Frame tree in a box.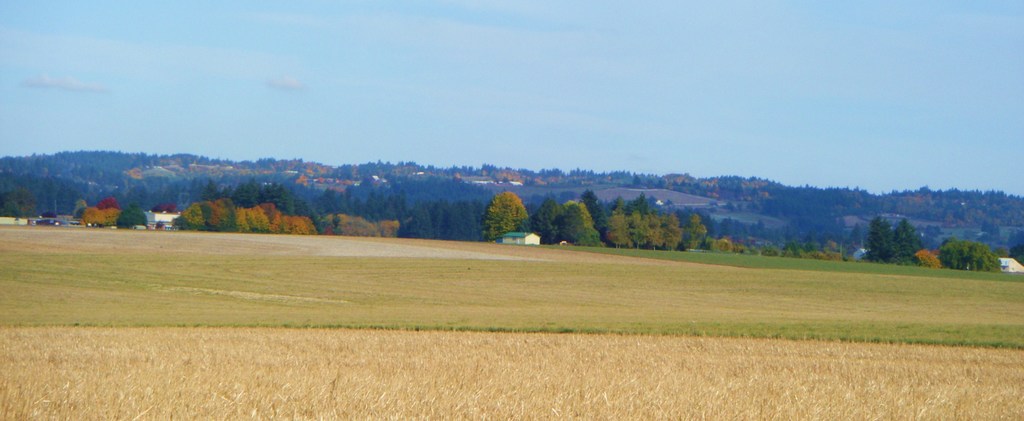
x1=518, y1=167, x2=537, y2=177.
